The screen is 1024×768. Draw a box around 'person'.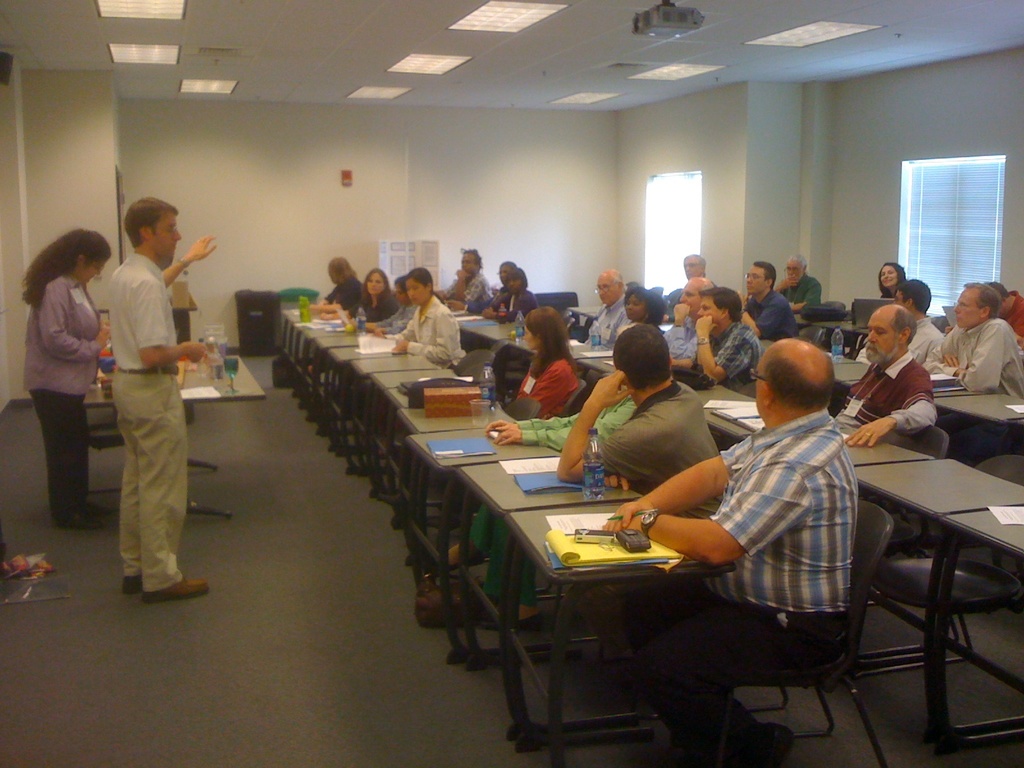
locate(472, 261, 537, 332).
